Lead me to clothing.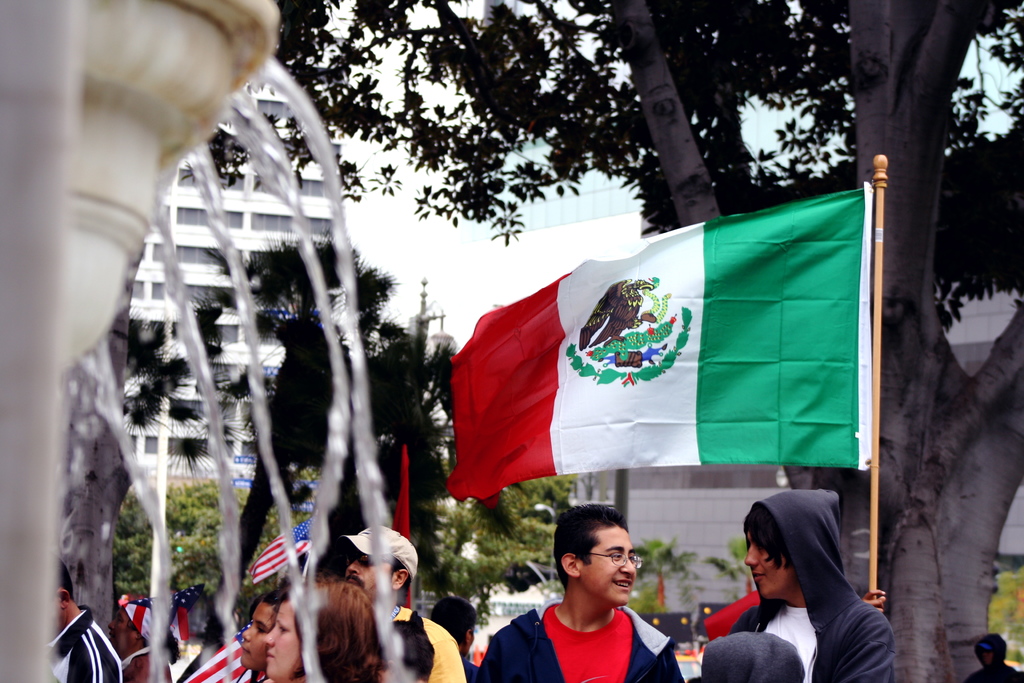
Lead to 717/500/900/673.
